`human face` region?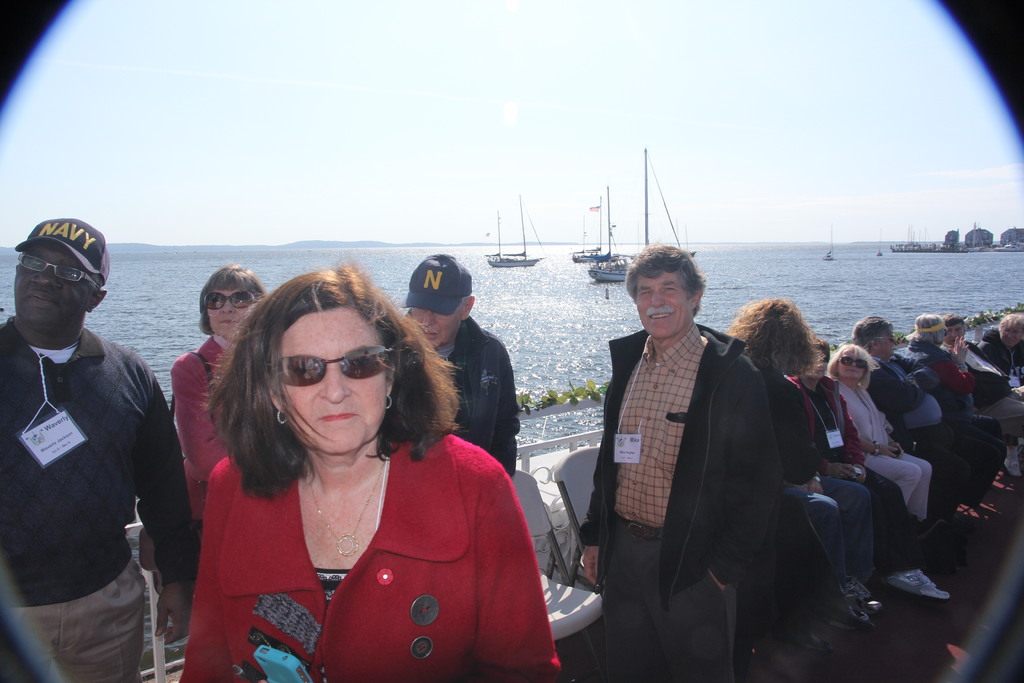
{"left": 1005, "top": 324, "right": 1023, "bottom": 352}
